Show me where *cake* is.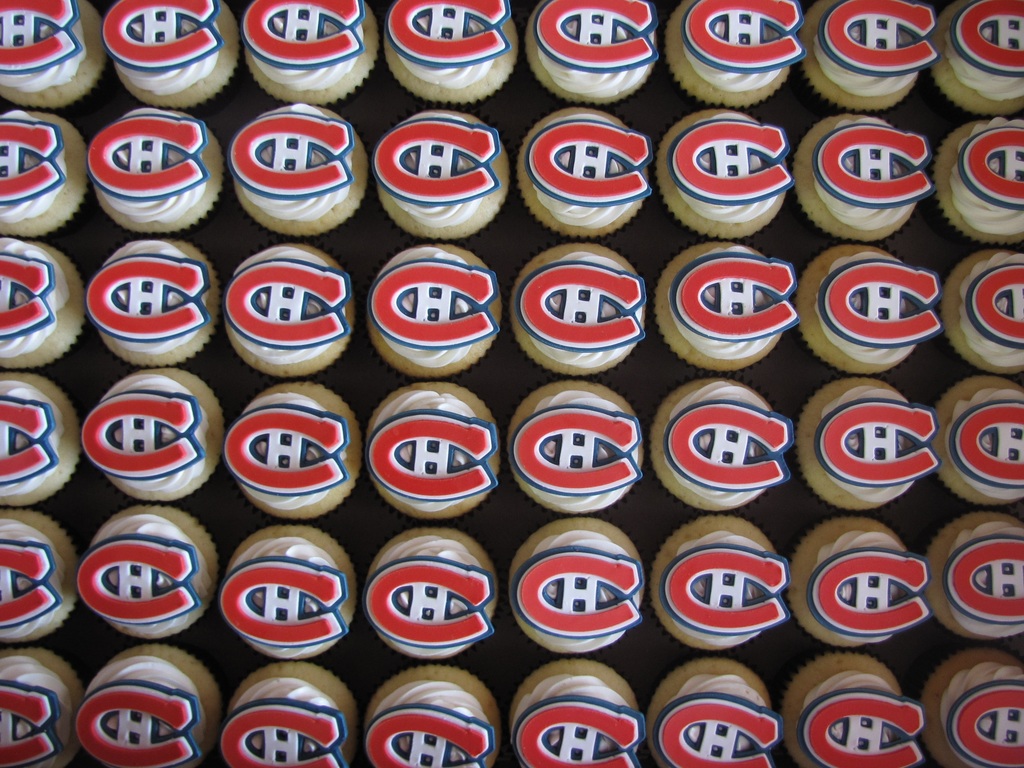
*cake* is at BBox(351, 241, 505, 381).
